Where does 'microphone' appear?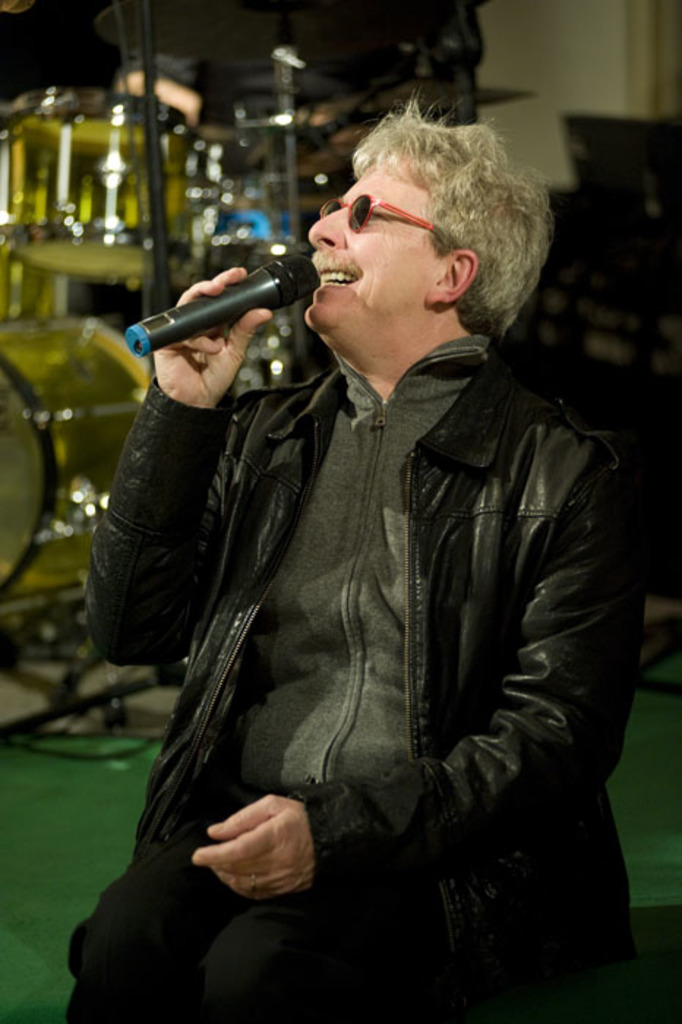
Appears at crop(124, 241, 322, 366).
